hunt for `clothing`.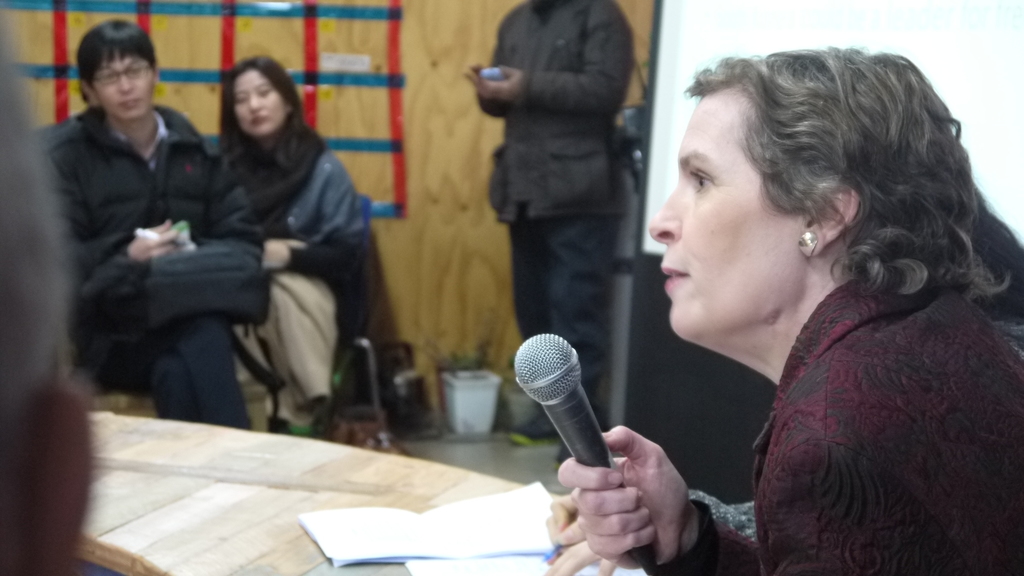
Hunted down at select_region(44, 97, 258, 429).
